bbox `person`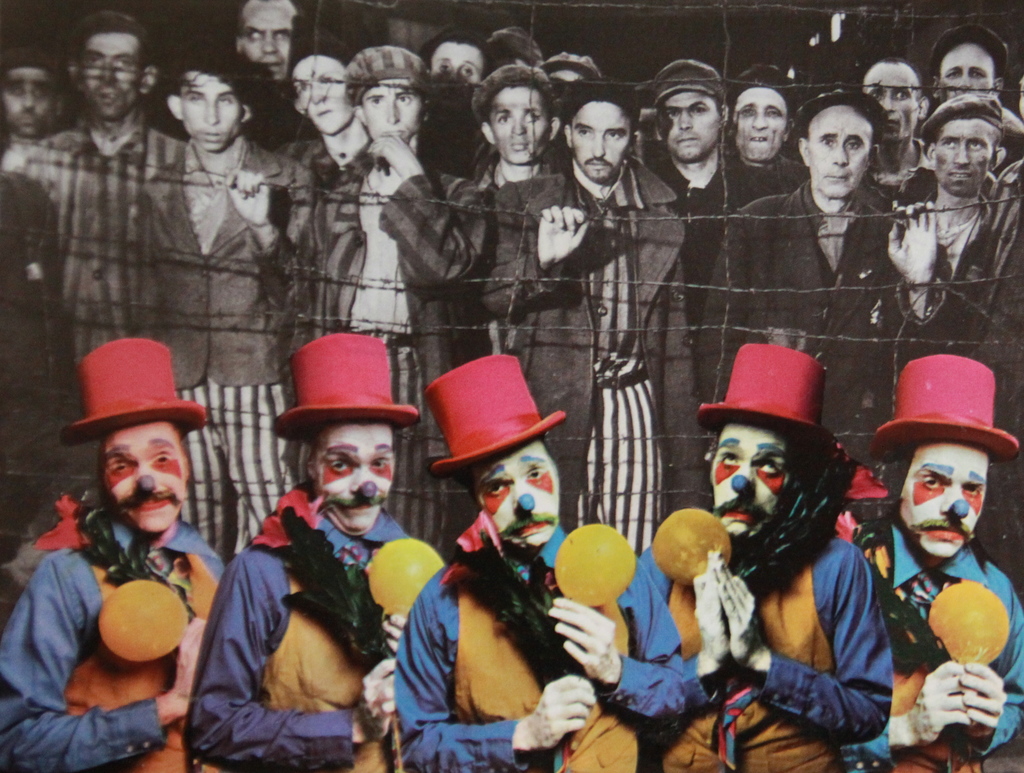
select_region(0, 343, 227, 772)
